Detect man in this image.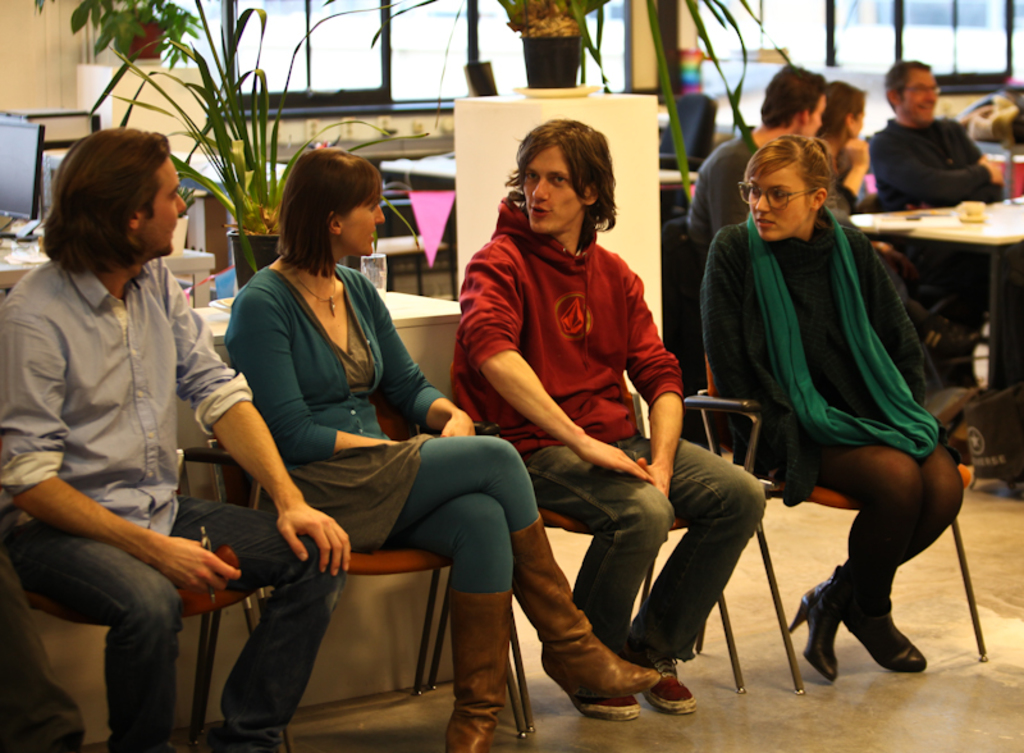
Detection: 863, 56, 1012, 384.
